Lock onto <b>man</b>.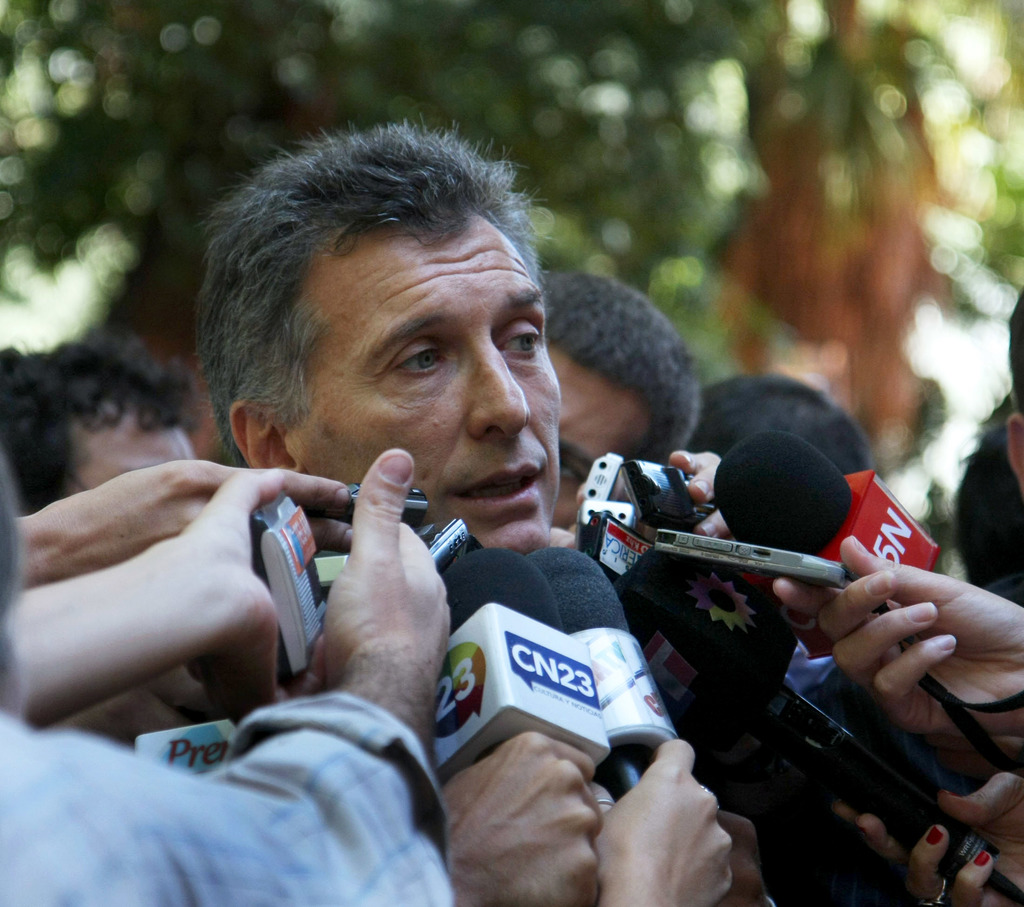
Locked: 535 252 707 530.
